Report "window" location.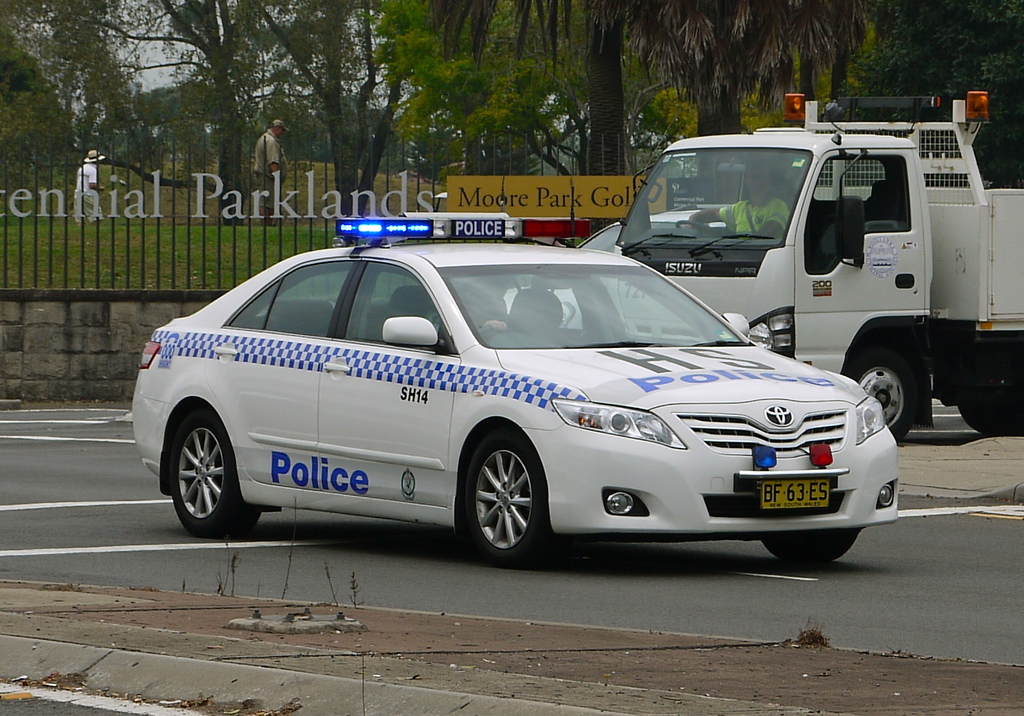
Report: region(219, 256, 362, 342).
